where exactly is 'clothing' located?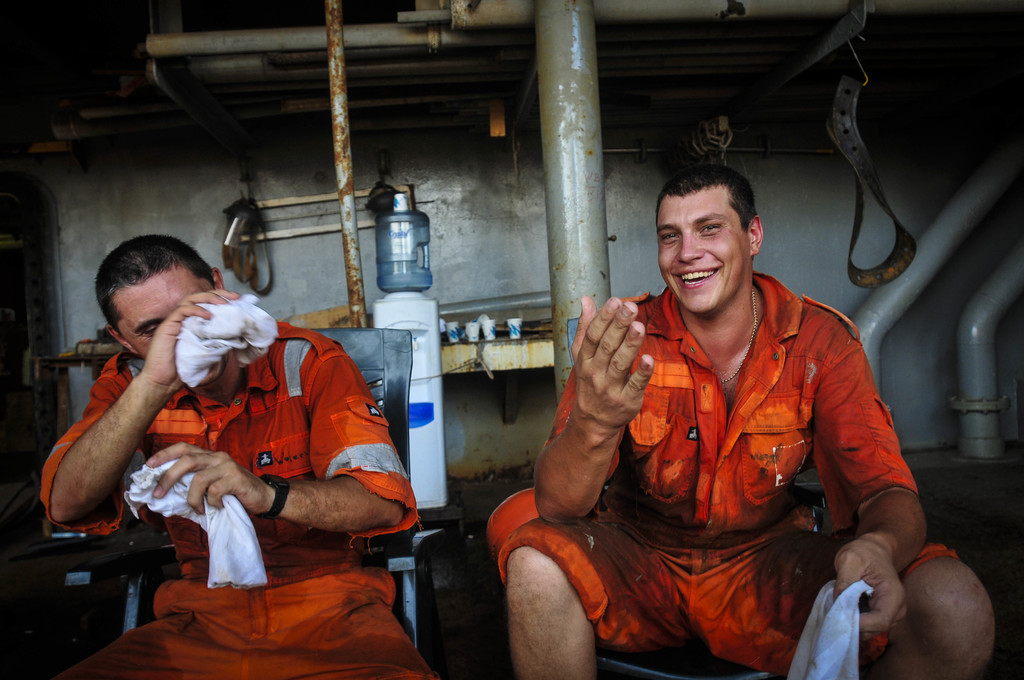
Its bounding box is {"left": 38, "top": 294, "right": 436, "bottom": 679}.
